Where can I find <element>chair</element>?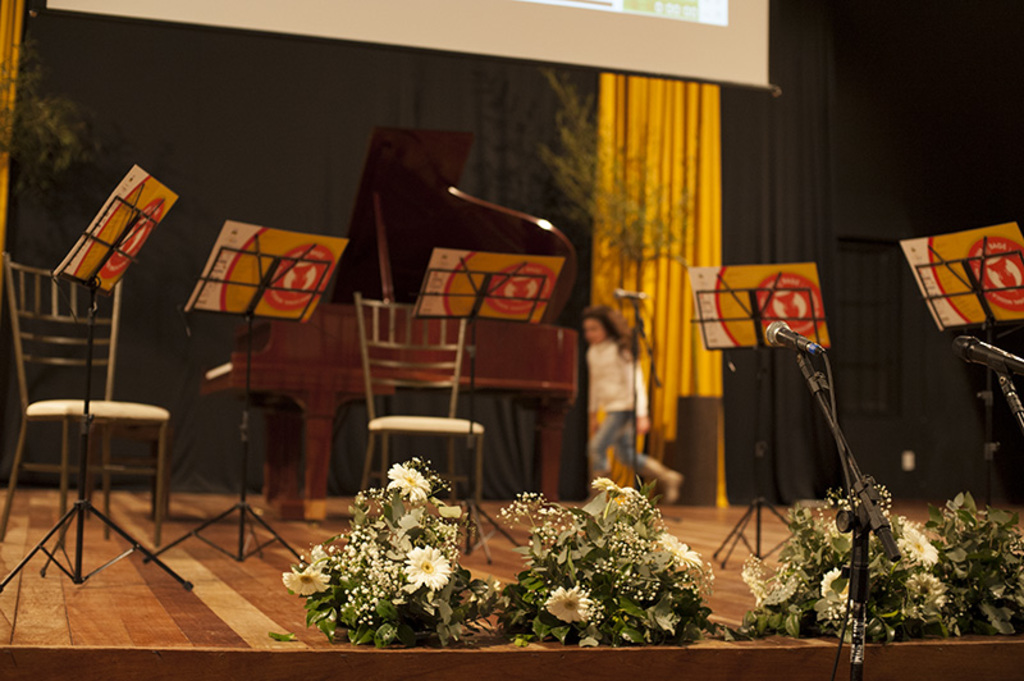
You can find it at (353, 293, 486, 552).
